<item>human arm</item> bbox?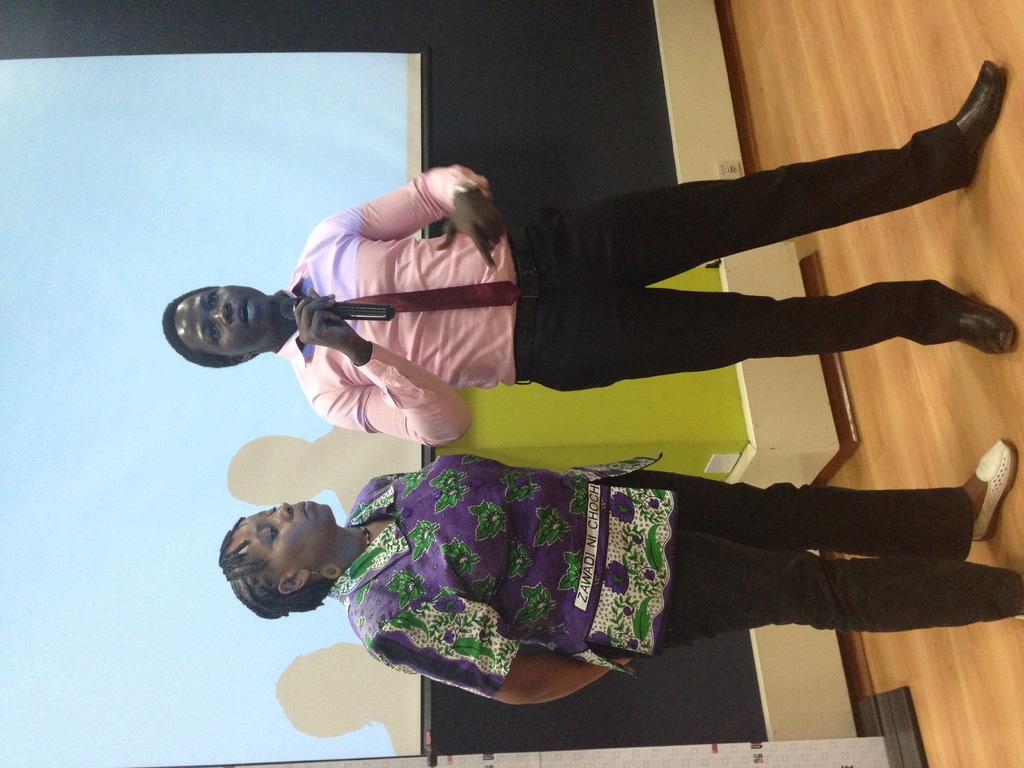
360:595:653:715
